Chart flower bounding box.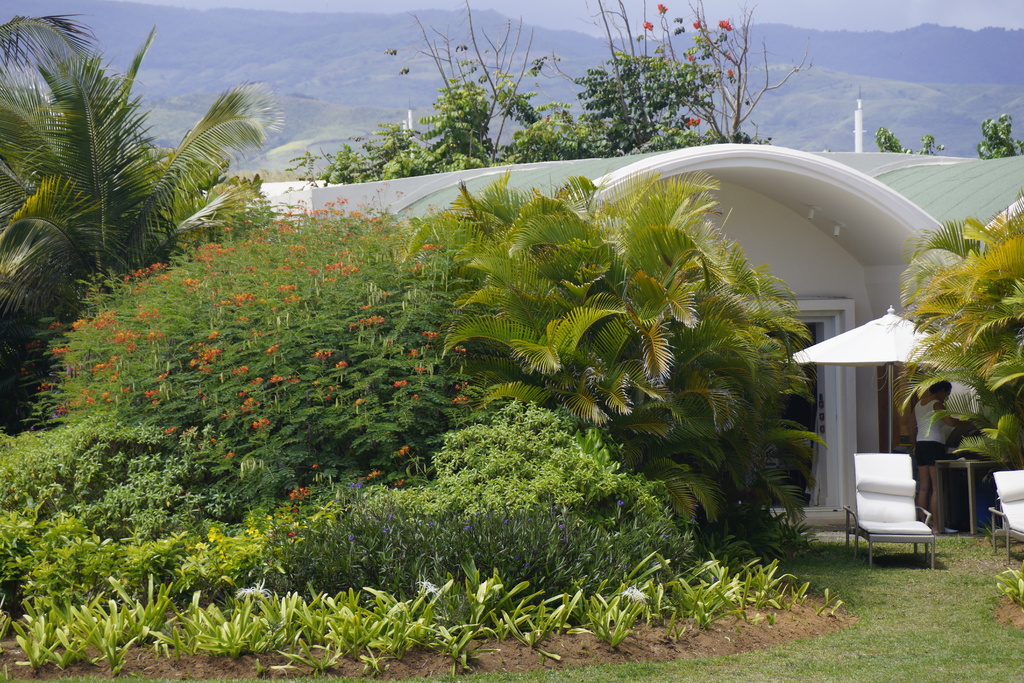
Charted: [264,343,278,353].
